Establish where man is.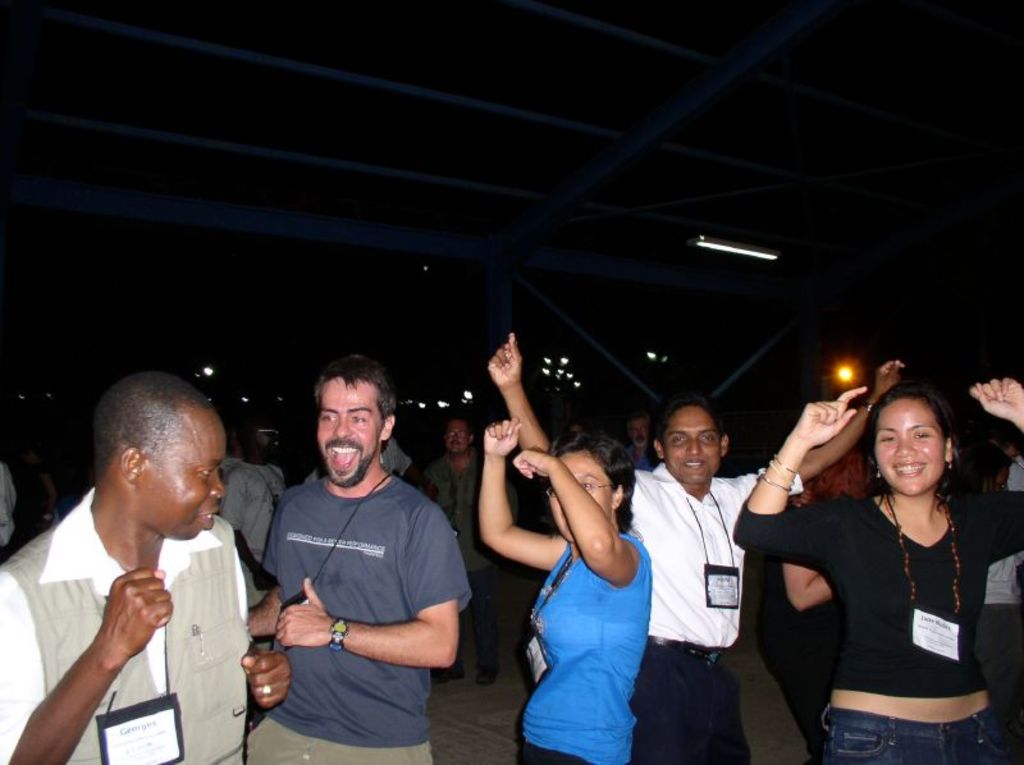
Established at 977/420/1023/742.
